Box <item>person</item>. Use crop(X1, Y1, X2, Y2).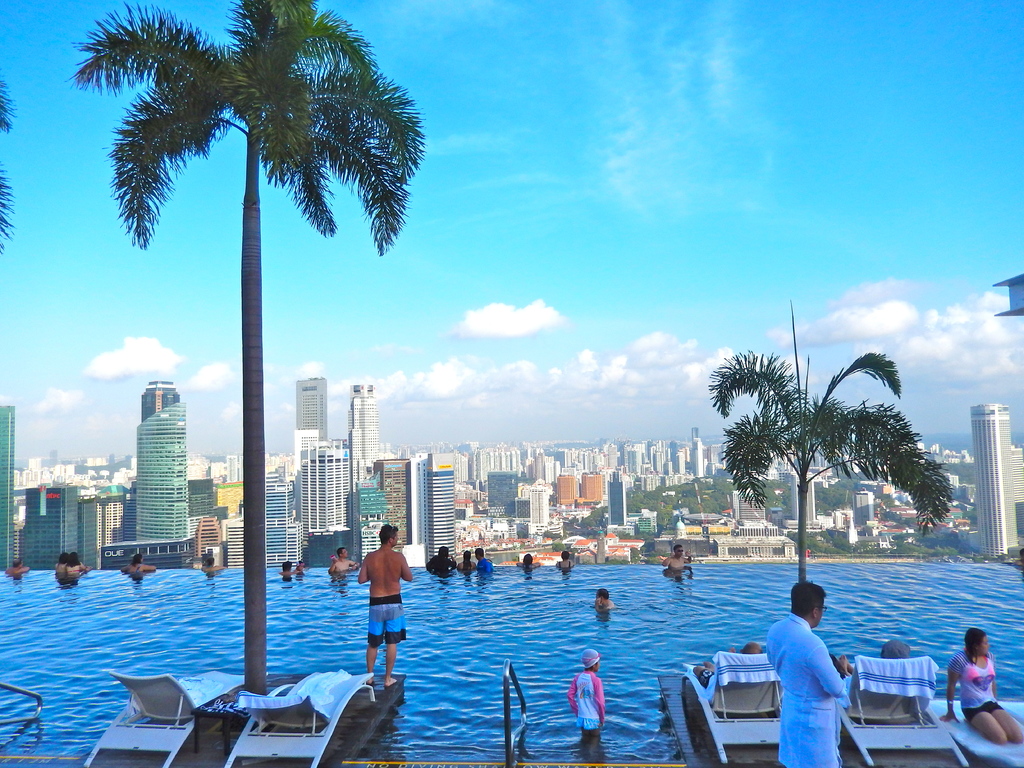
crop(351, 516, 411, 677).
